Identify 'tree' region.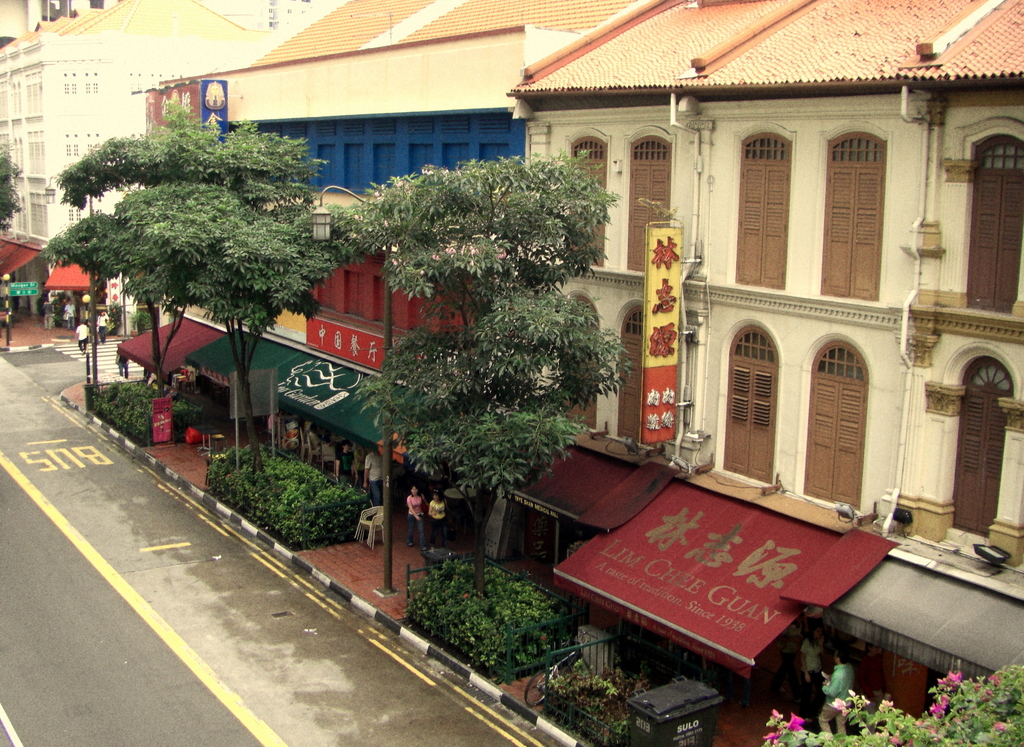
Region: <bbox>0, 132, 22, 243</bbox>.
